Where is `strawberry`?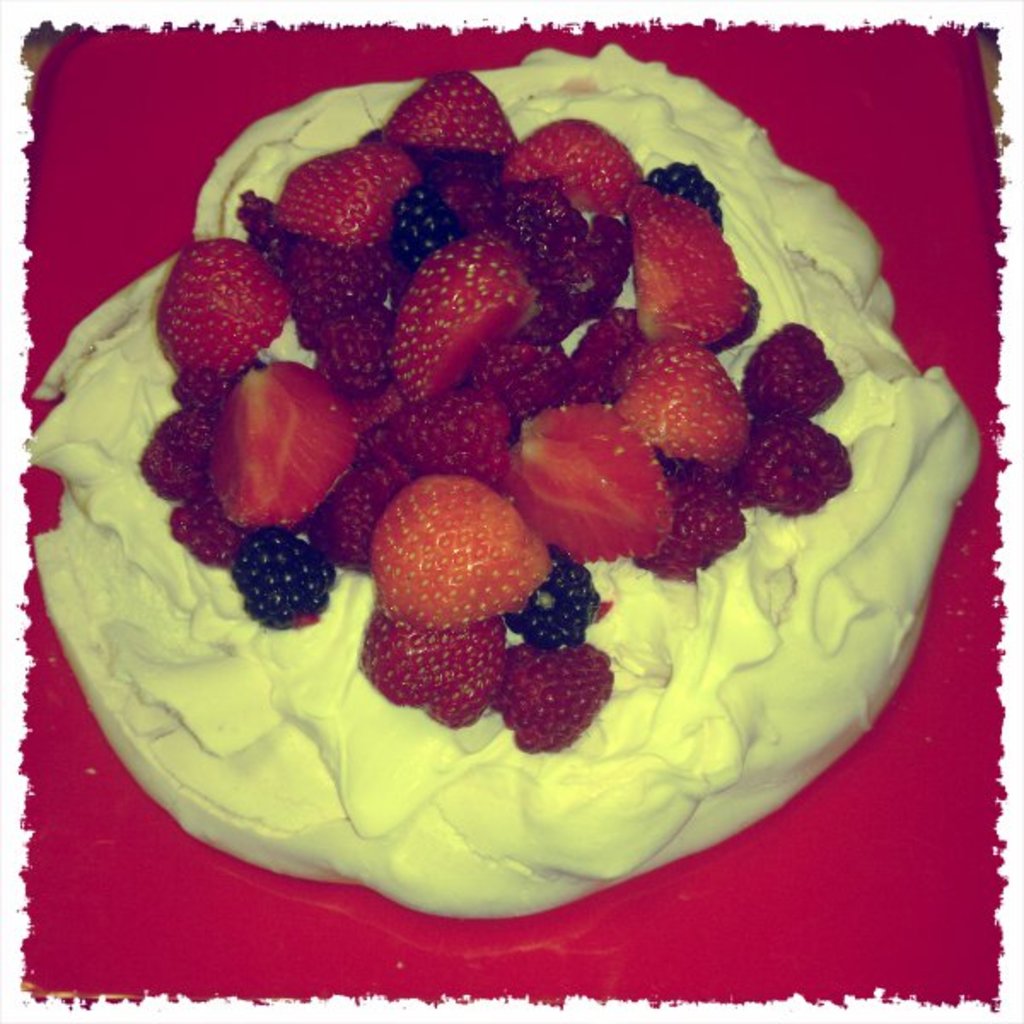
(left=493, top=109, right=654, bottom=218).
